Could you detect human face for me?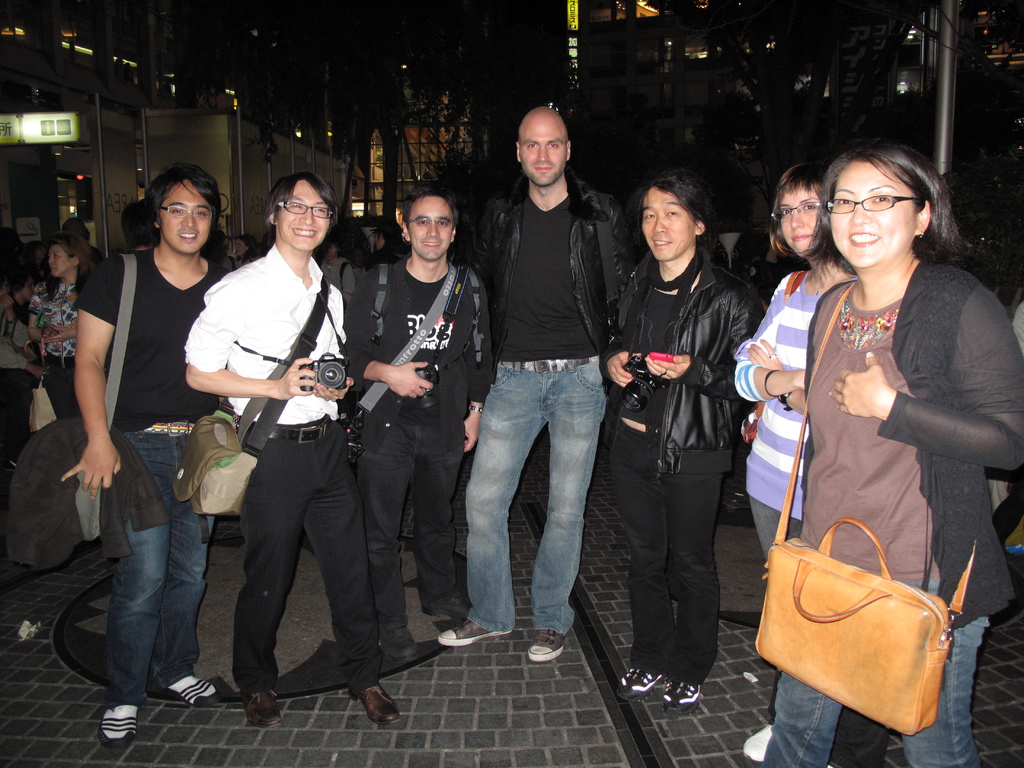
Detection result: box=[409, 197, 455, 261].
